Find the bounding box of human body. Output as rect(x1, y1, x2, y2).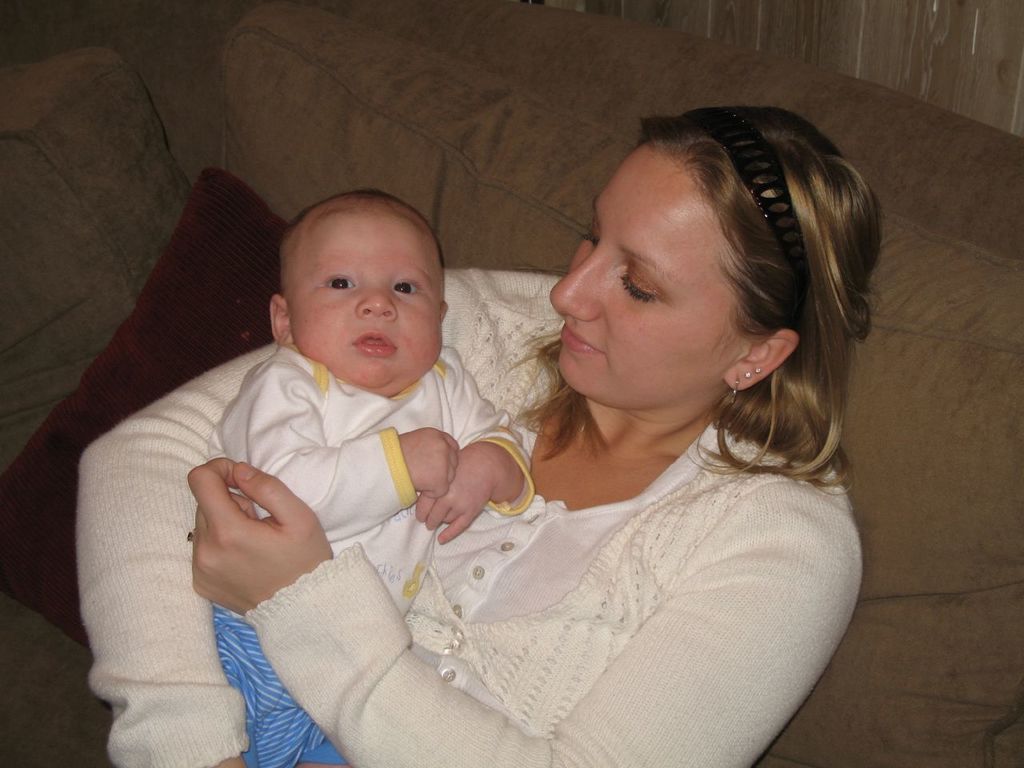
rect(215, 186, 535, 767).
